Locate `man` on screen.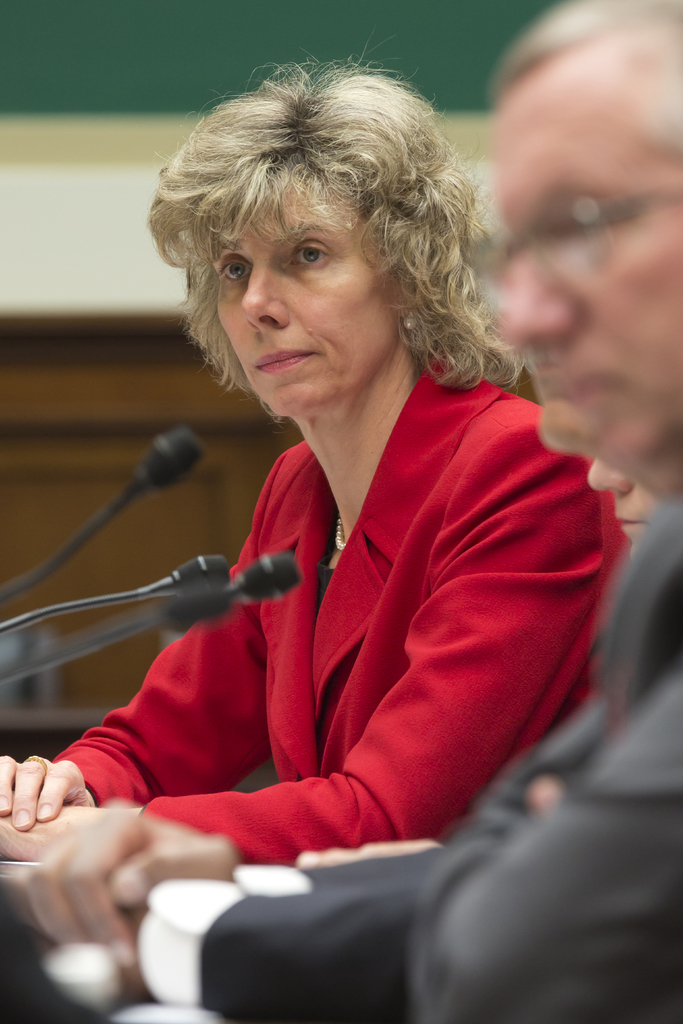
On screen at locate(22, 0, 682, 1023).
